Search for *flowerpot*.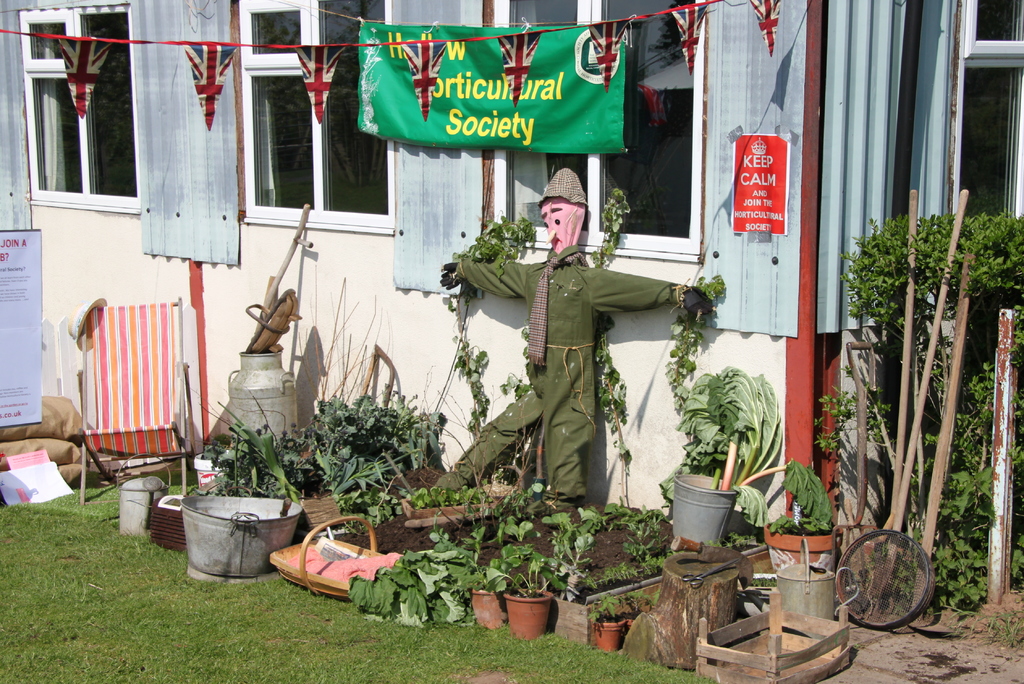
Found at (589, 604, 624, 651).
